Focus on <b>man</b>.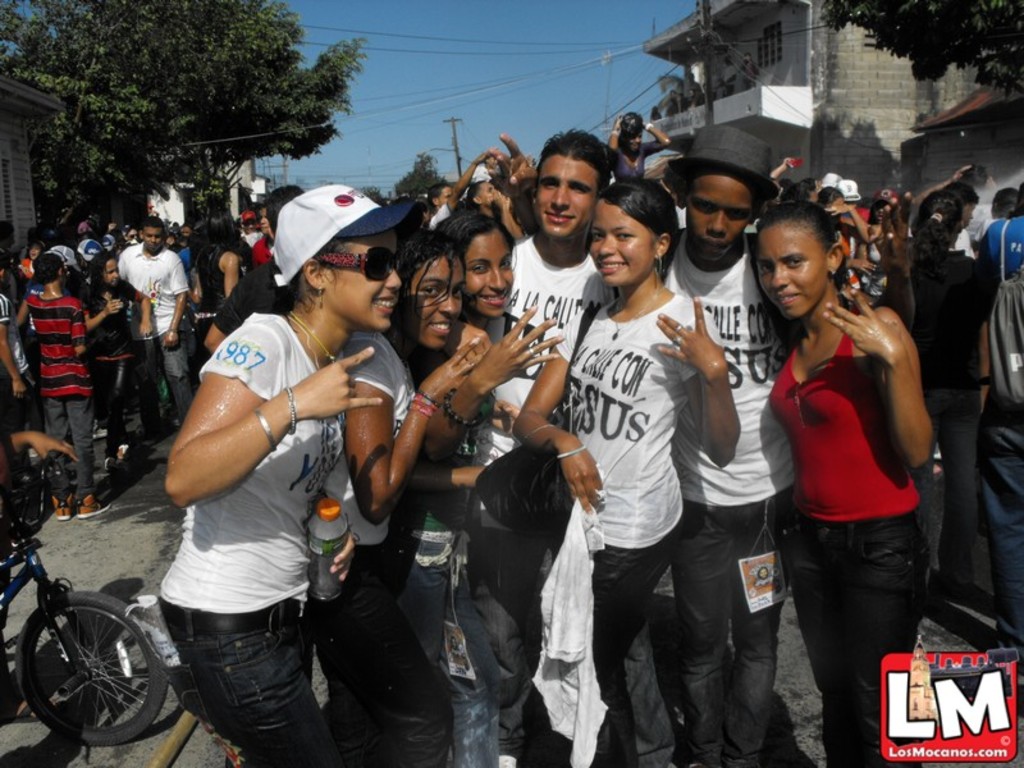
Focused at Rect(484, 120, 803, 767).
